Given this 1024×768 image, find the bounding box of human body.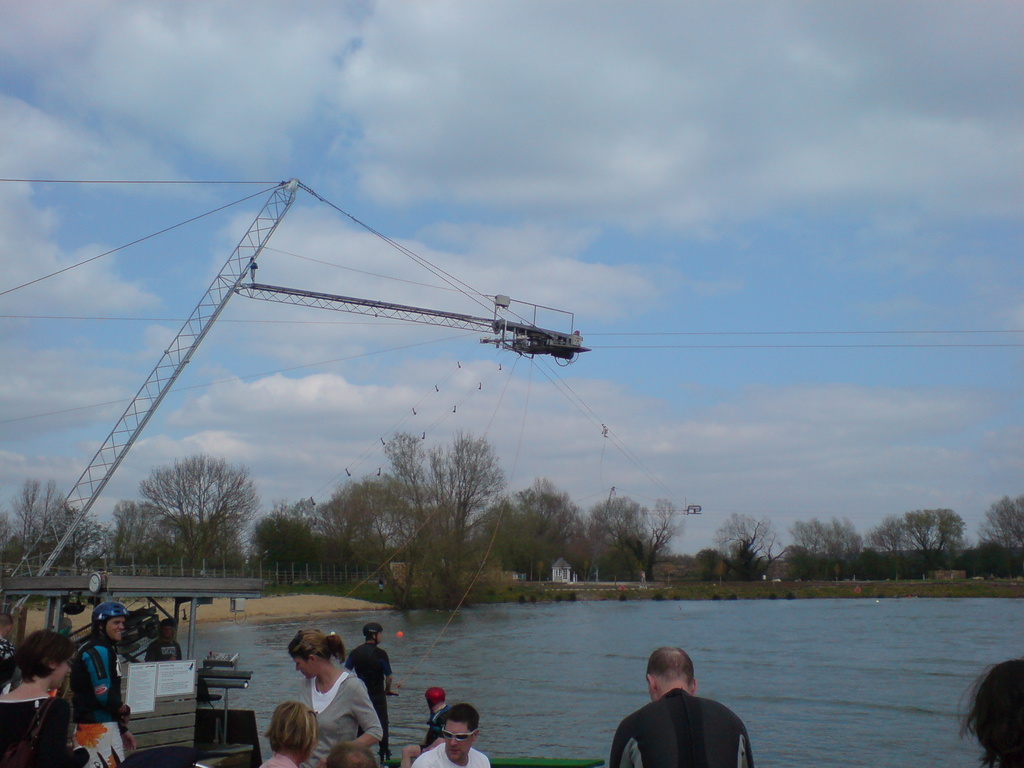
(607, 653, 751, 767).
